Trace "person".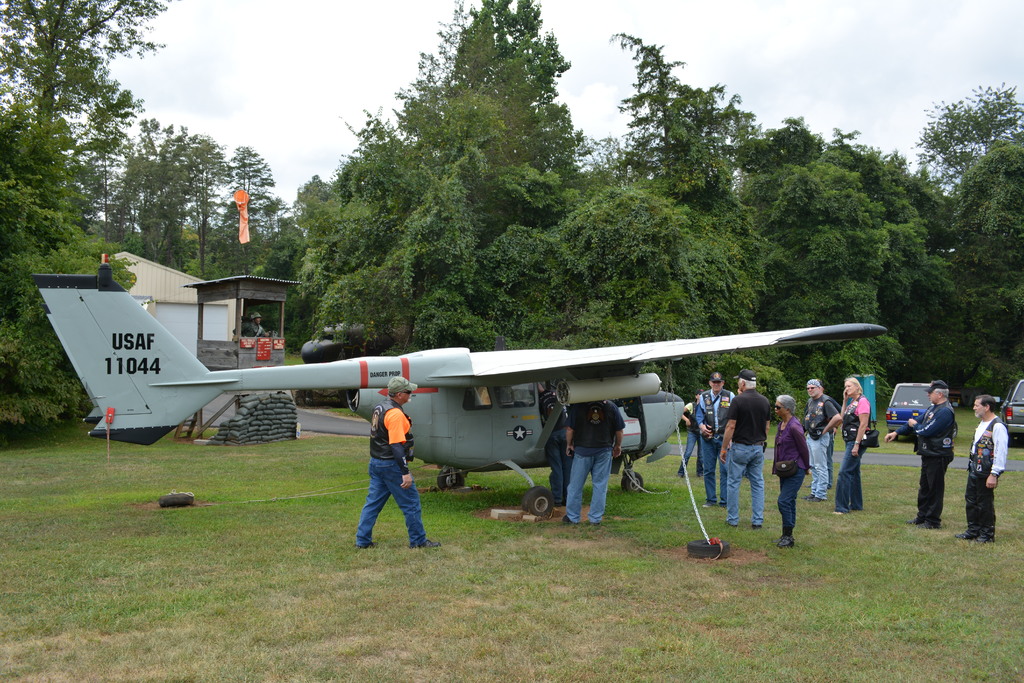
Traced to detection(356, 372, 441, 548).
